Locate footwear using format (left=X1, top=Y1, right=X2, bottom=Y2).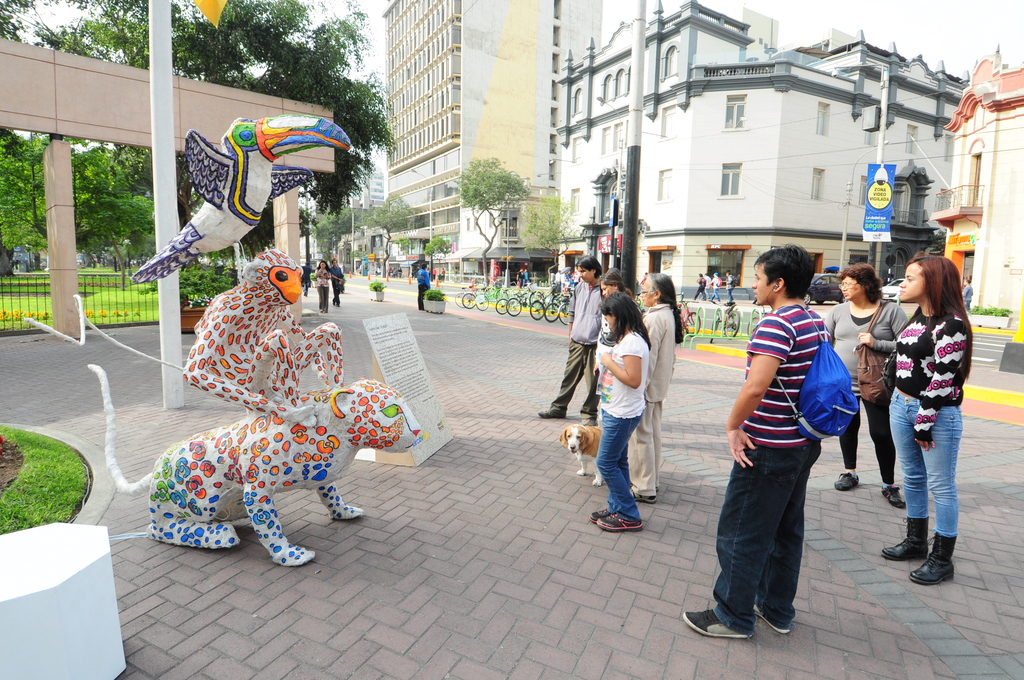
(left=653, top=484, right=662, bottom=494).
